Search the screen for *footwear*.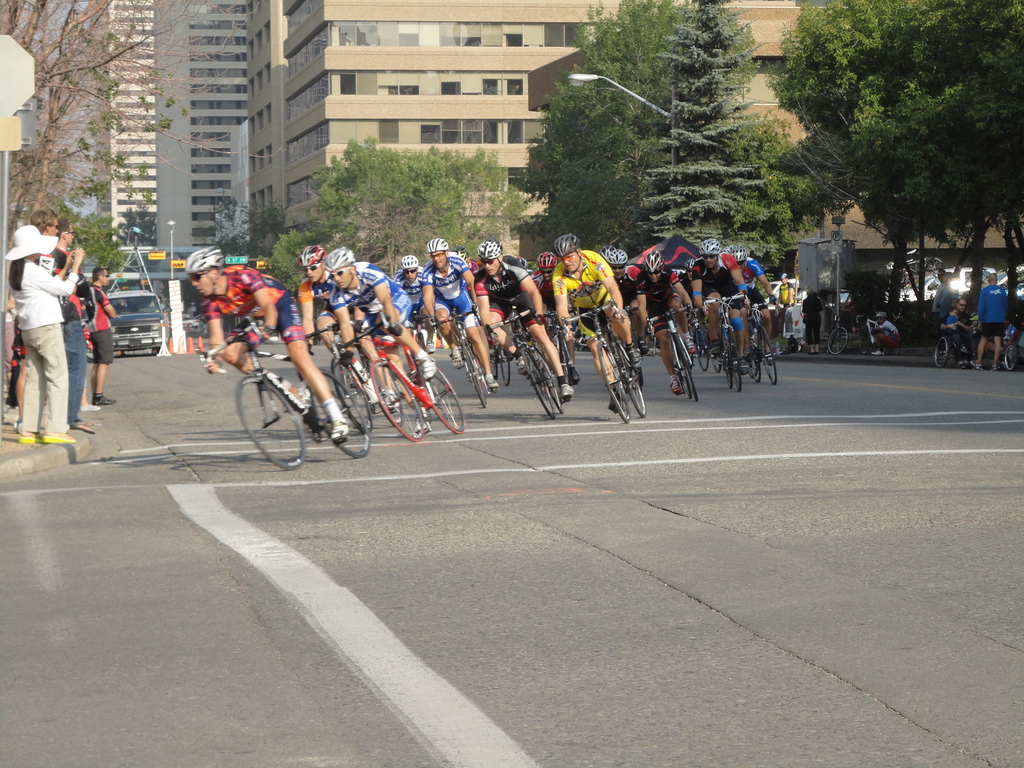
Found at region(447, 348, 465, 371).
